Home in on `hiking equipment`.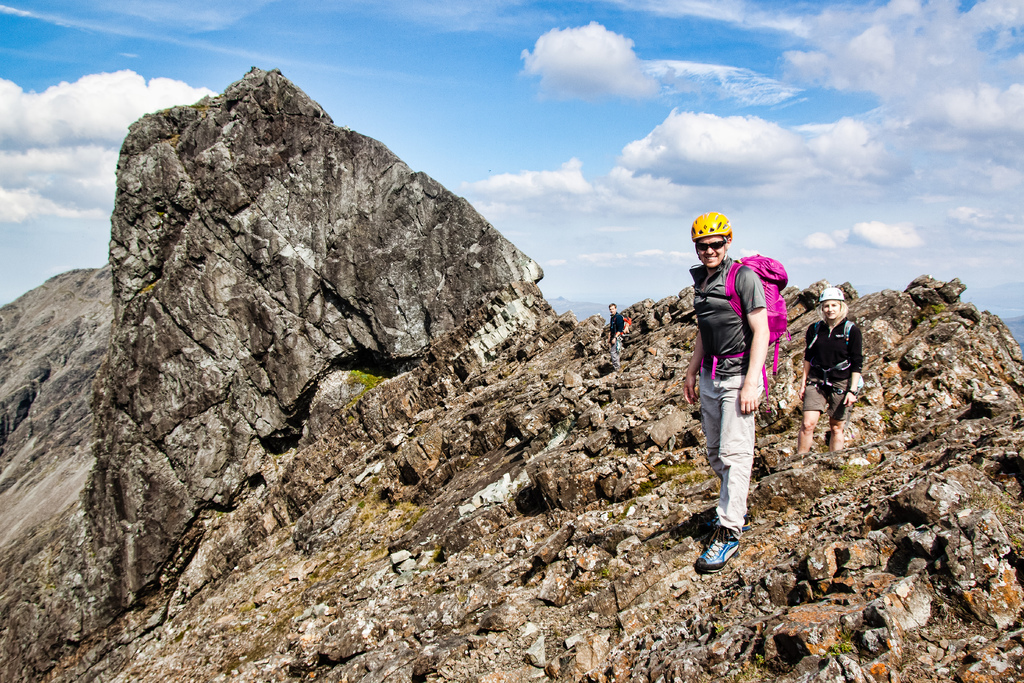
Homed in at 819/285/847/304.
